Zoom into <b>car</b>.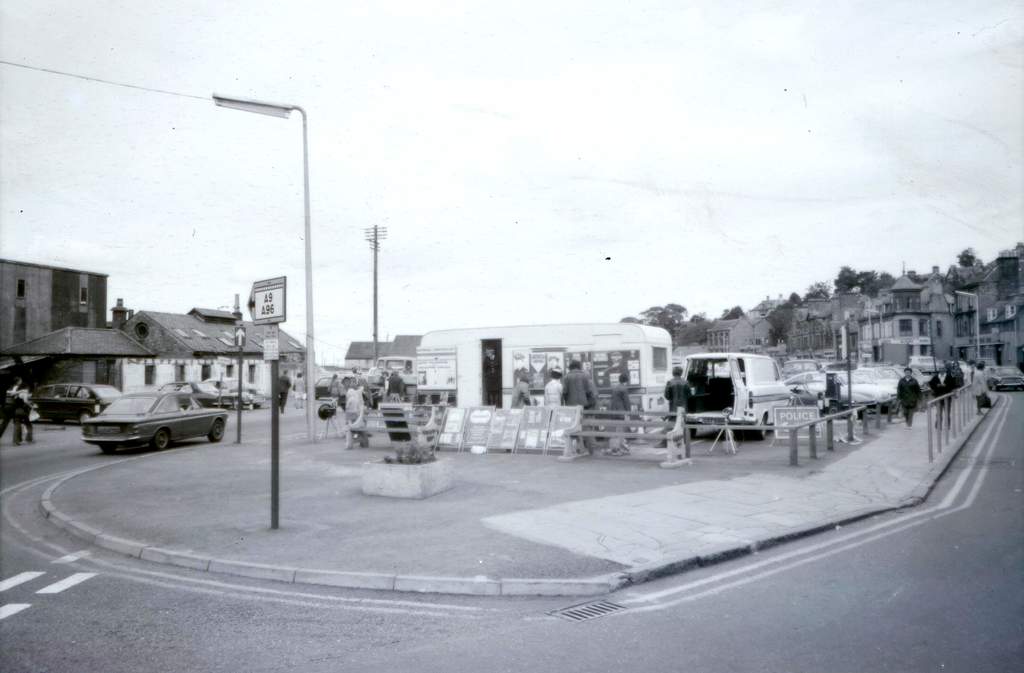
Zoom target: BBox(207, 378, 268, 406).
